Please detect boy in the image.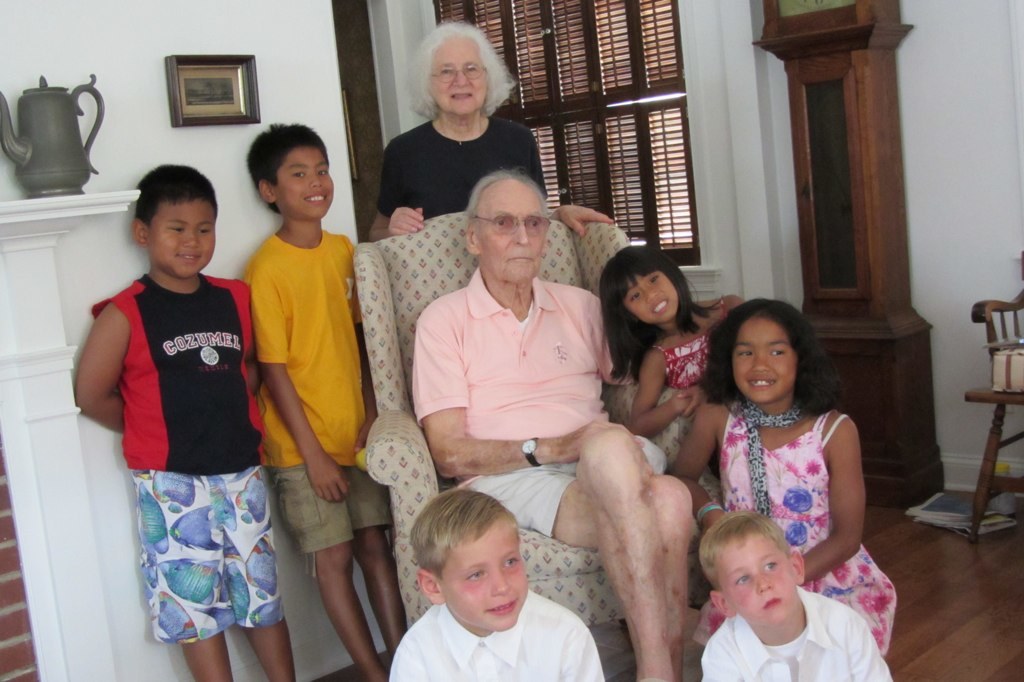
238/126/411/681.
